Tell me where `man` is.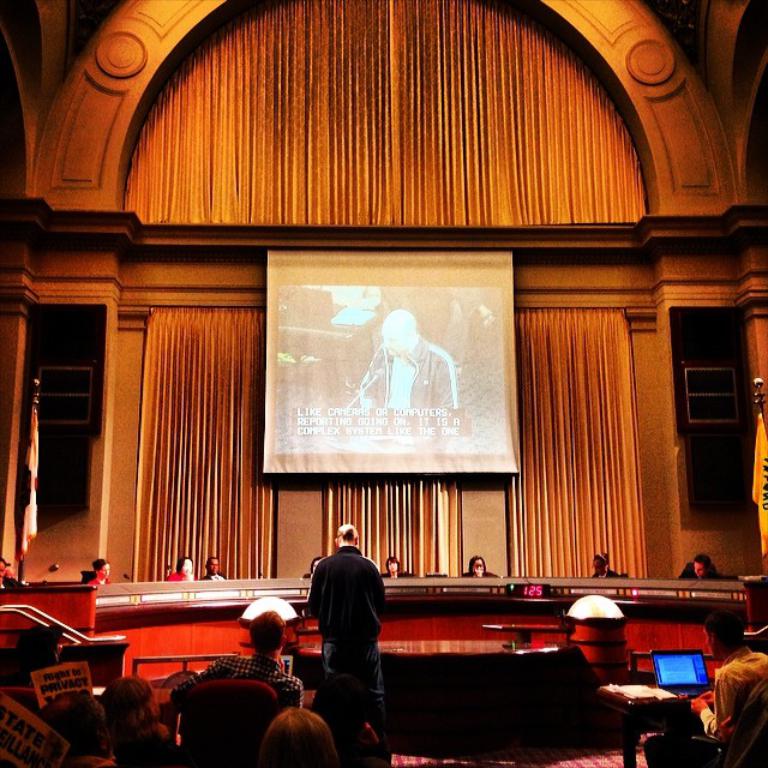
`man` is at {"left": 355, "top": 311, "right": 458, "bottom": 412}.
